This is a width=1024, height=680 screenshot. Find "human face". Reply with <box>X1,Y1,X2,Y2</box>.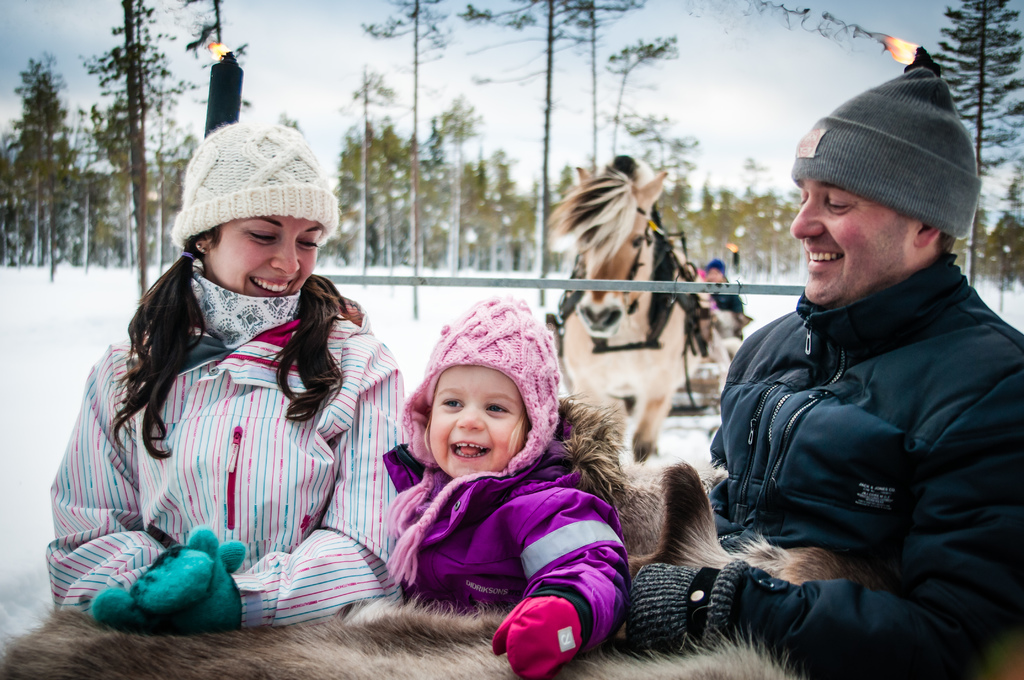
<box>705,267,725,284</box>.
